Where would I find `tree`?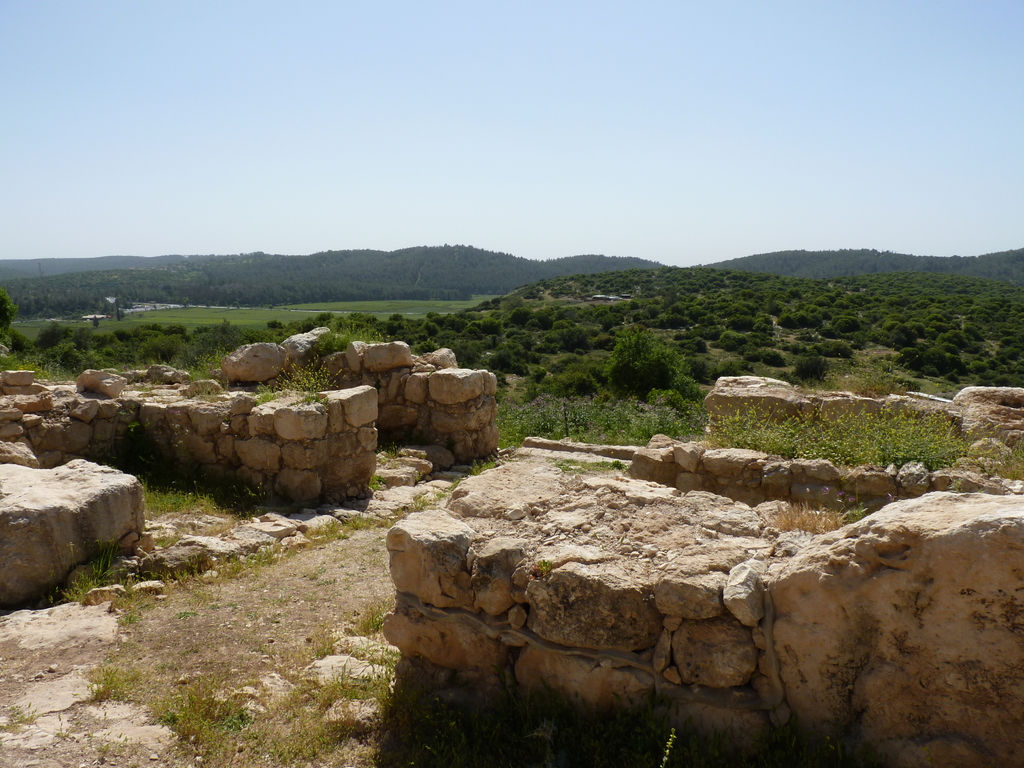
At 599/326/696/404.
